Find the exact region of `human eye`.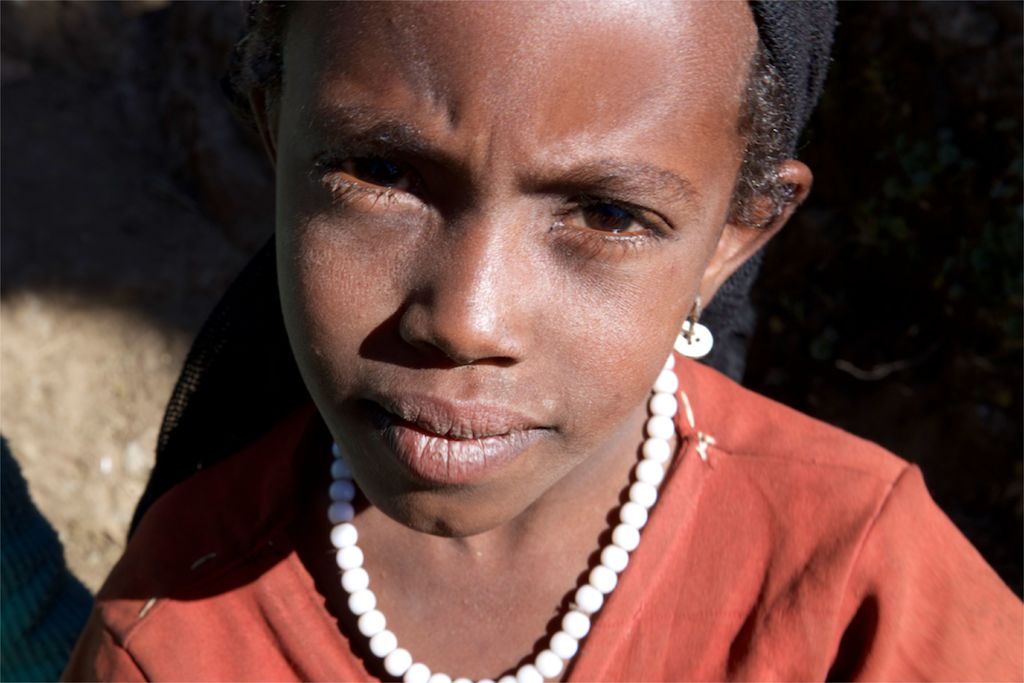
Exact region: 544:194:664:251.
